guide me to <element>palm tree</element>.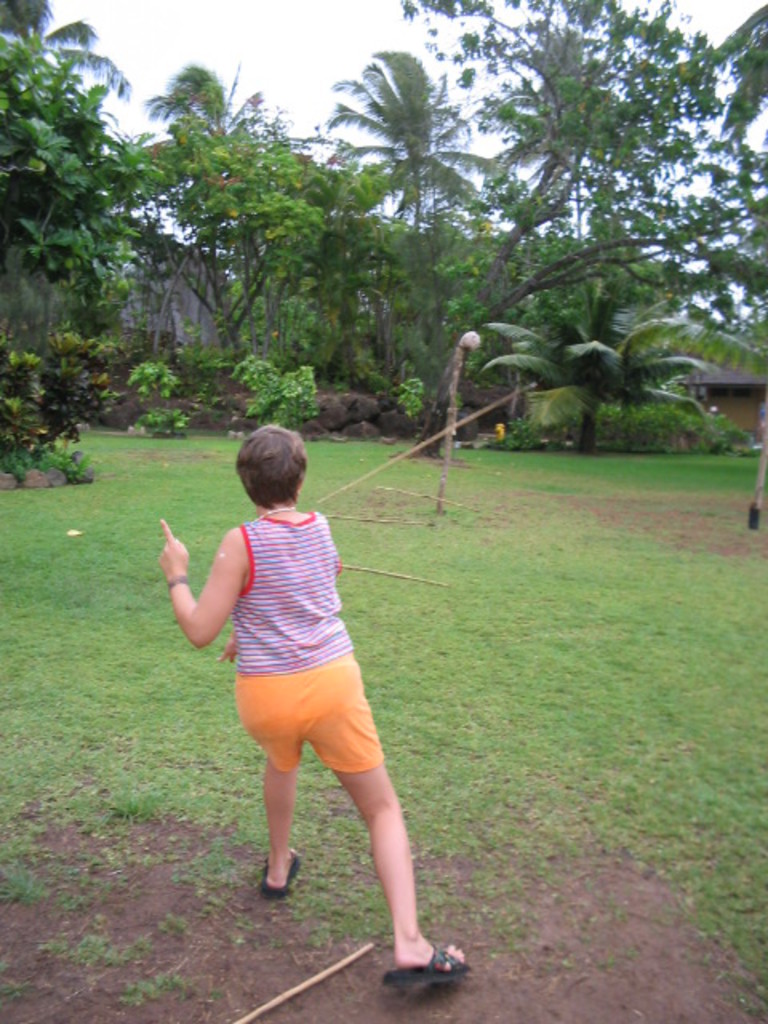
Guidance: region(339, 56, 483, 290).
